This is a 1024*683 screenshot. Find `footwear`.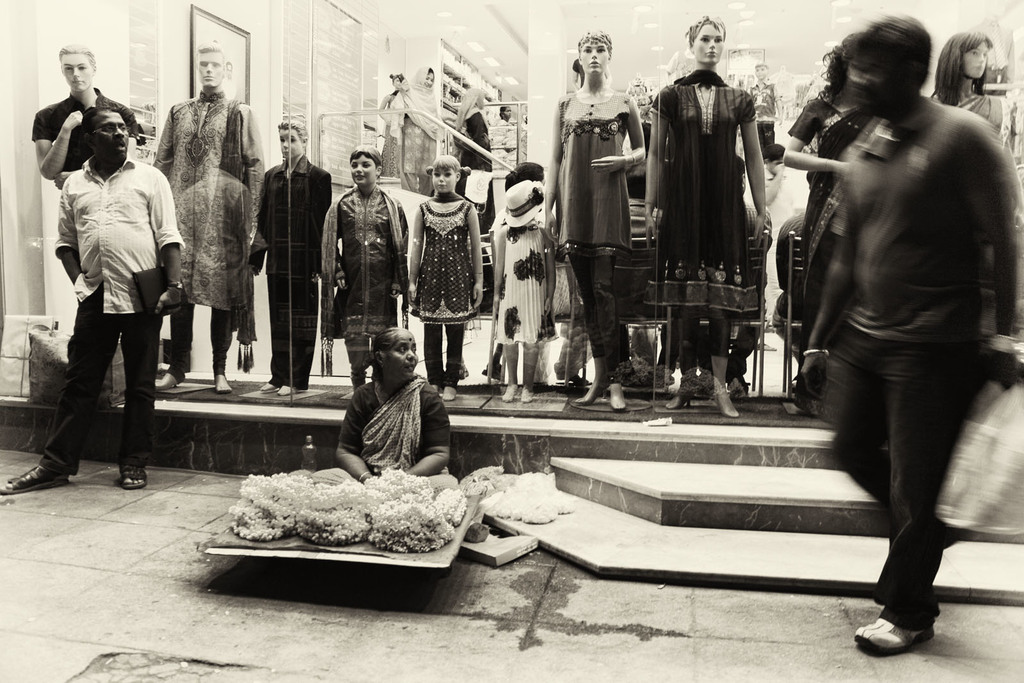
Bounding box: locate(852, 614, 934, 657).
